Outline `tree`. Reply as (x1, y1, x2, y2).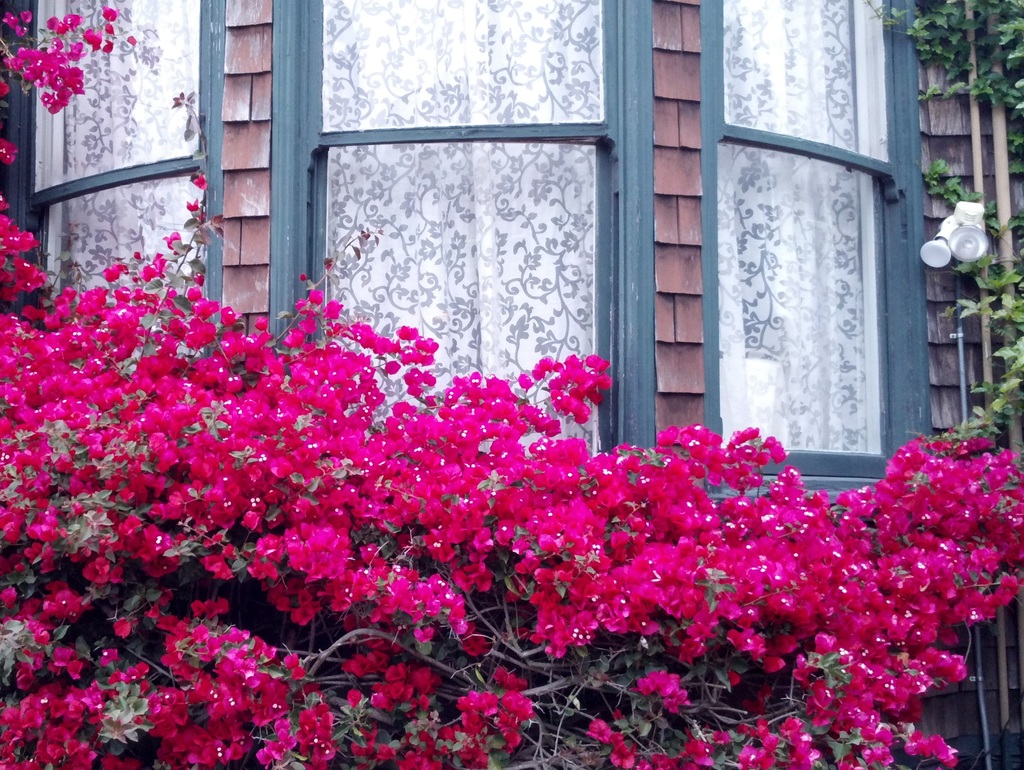
(0, 6, 1023, 767).
